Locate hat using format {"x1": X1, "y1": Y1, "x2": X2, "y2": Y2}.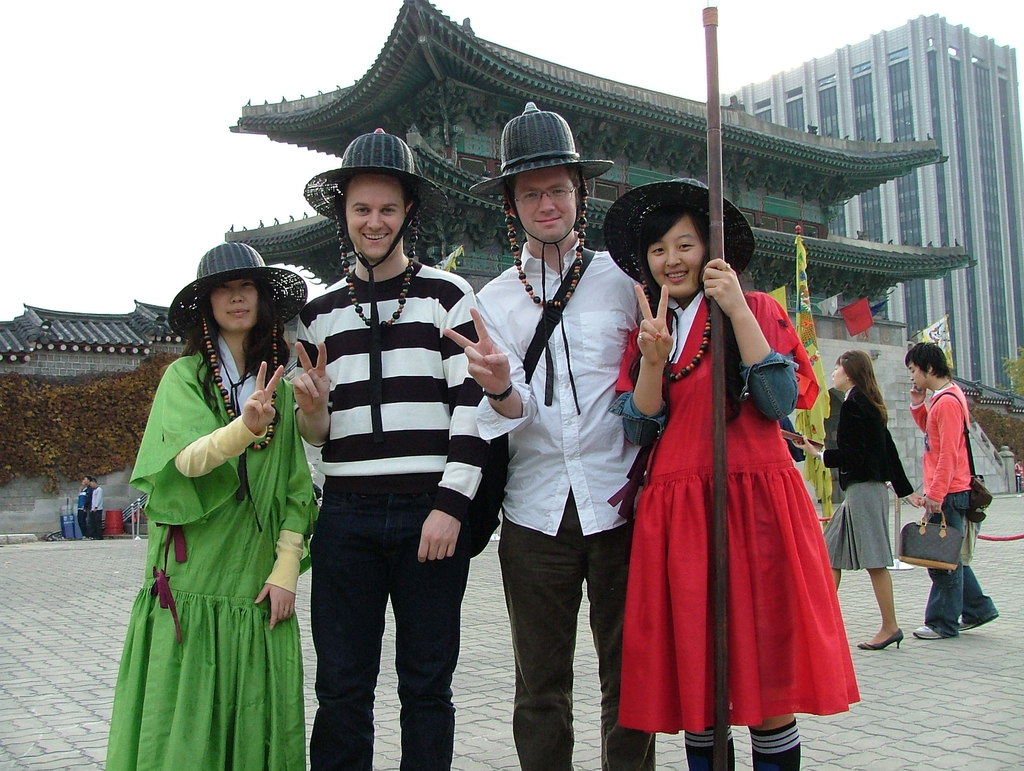
{"x1": 168, "y1": 241, "x2": 310, "y2": 449}.
